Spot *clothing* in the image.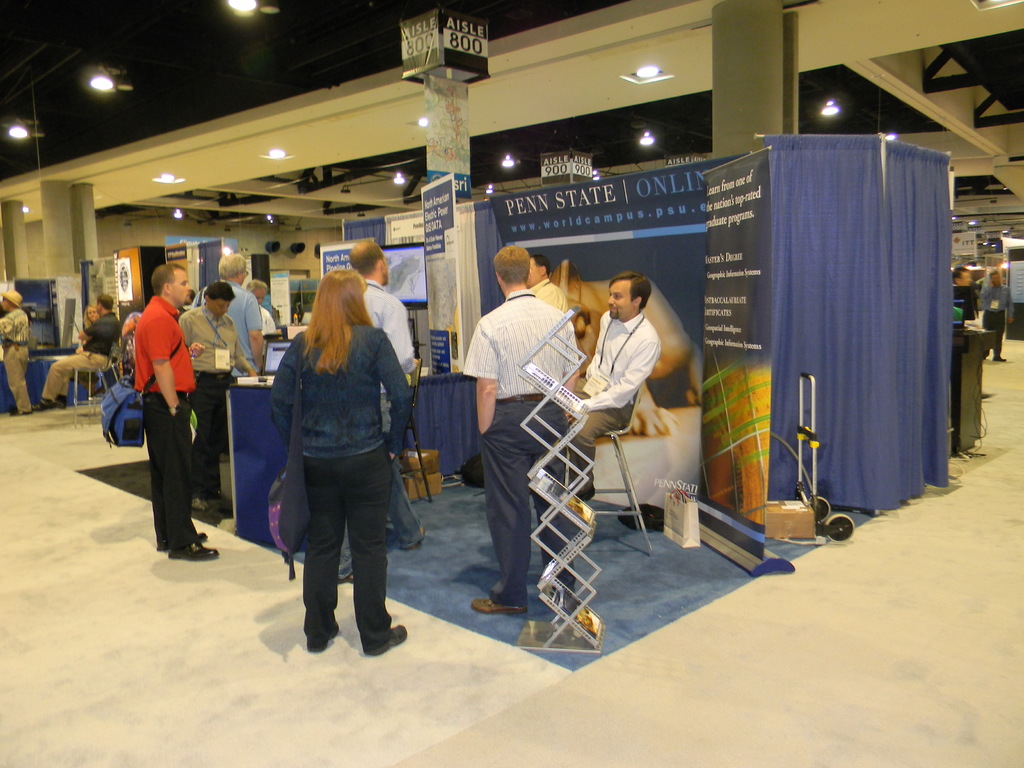
*clothing* found at [x1=459, y1=290, x2=579, y2=607].
